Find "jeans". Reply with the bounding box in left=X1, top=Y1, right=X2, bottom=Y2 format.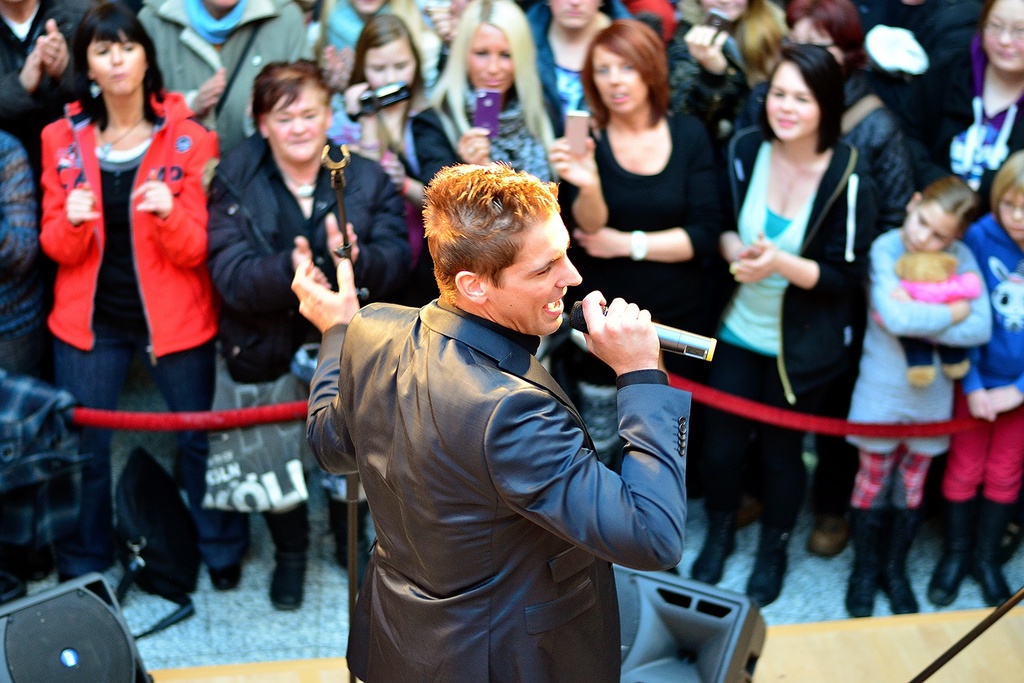
left=57, top=320, right=250, bottom=583.
